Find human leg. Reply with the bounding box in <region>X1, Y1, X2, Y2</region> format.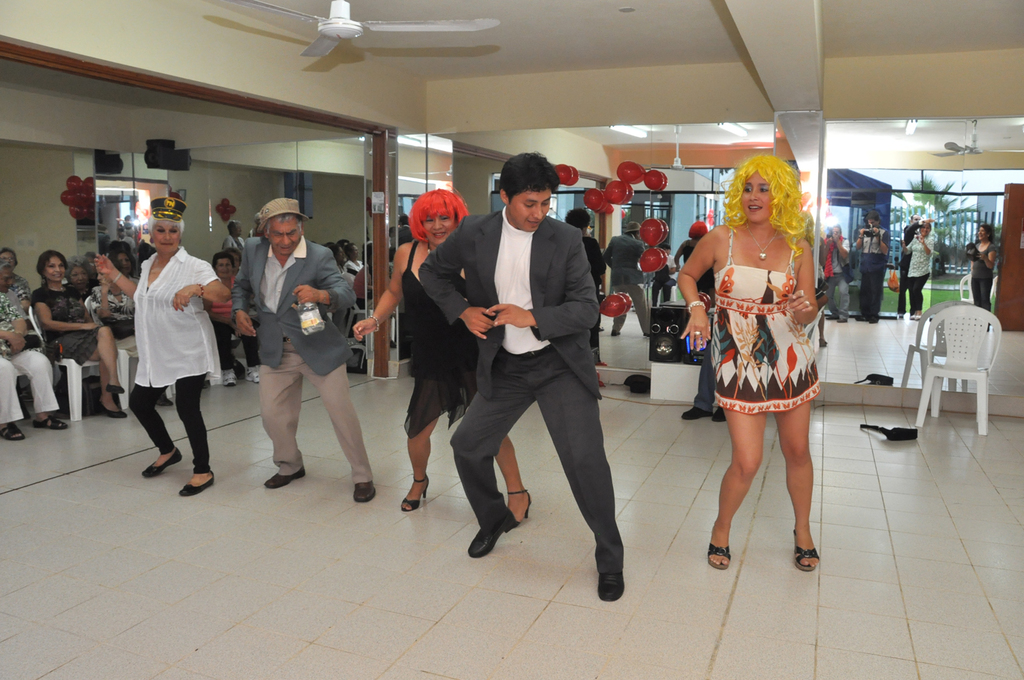
<region>102, 322, 125, 390</region>.
